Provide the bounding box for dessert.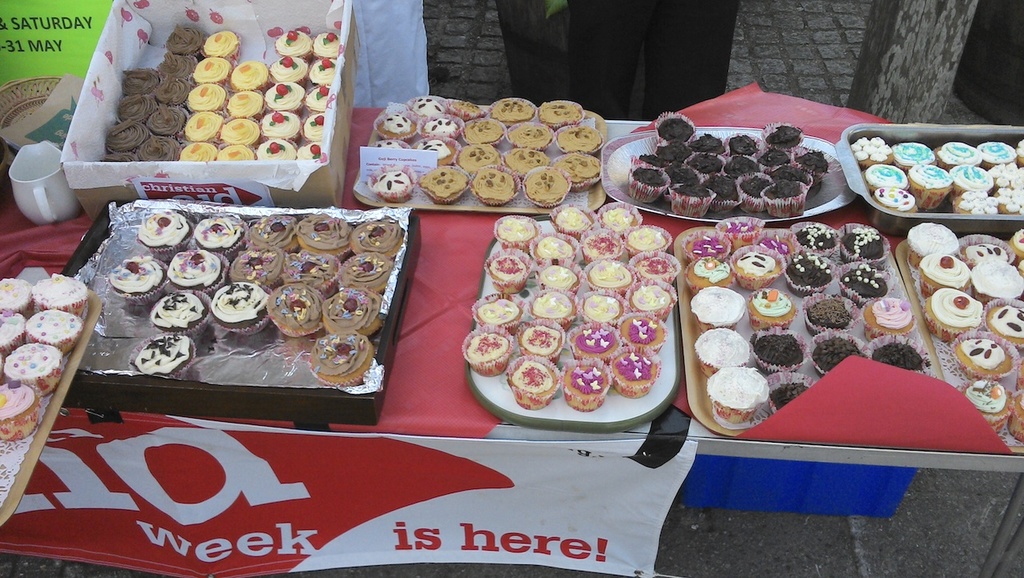
x1=130, y1=333, x2=197, y2=375.
